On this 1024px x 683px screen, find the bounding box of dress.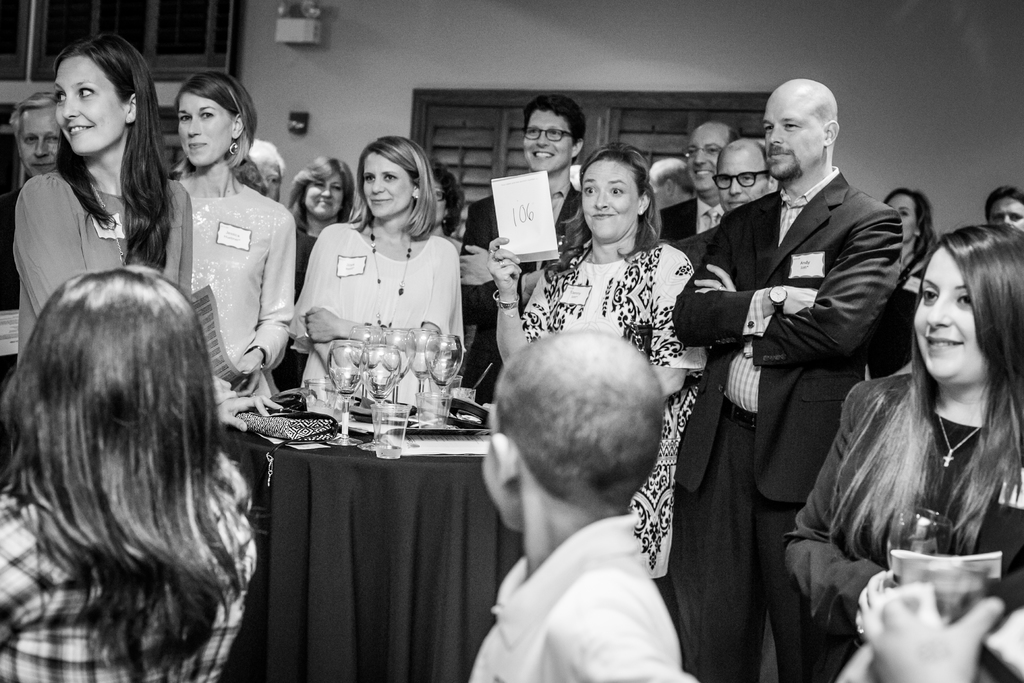
Bounding box: Rect(292, 220, 470, 401).
